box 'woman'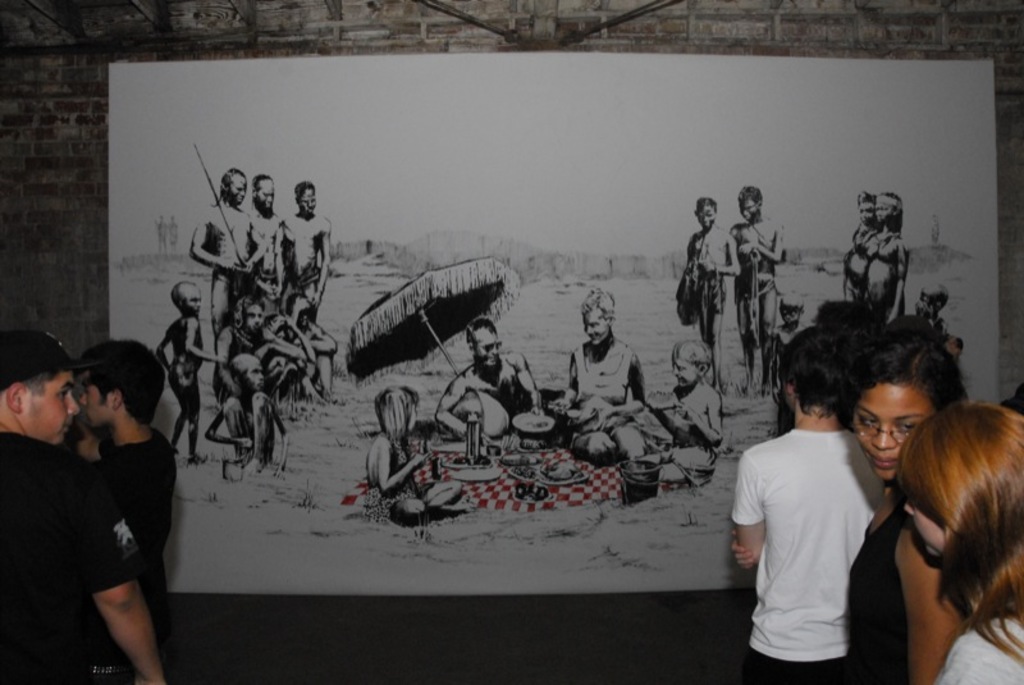
891 399 1023 684
